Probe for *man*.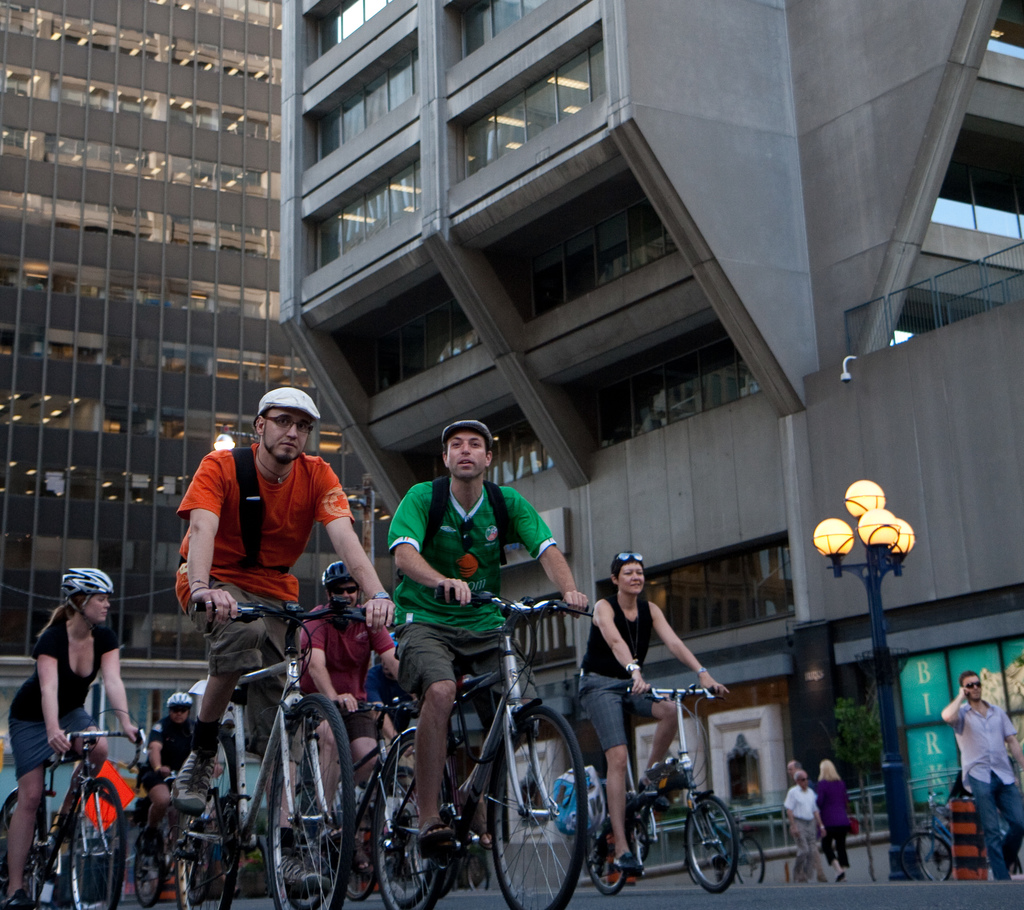
Probe result: rect(363, 634, 420, 771).
